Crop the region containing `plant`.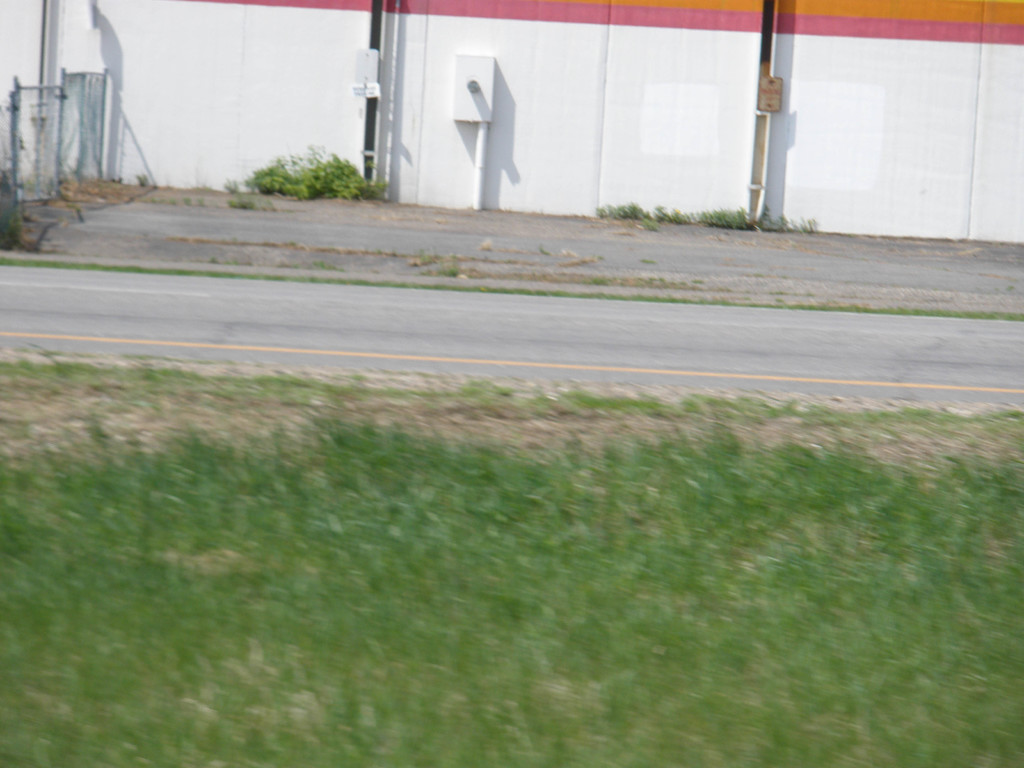
Crop region: region(0, 161, 25, 249).
